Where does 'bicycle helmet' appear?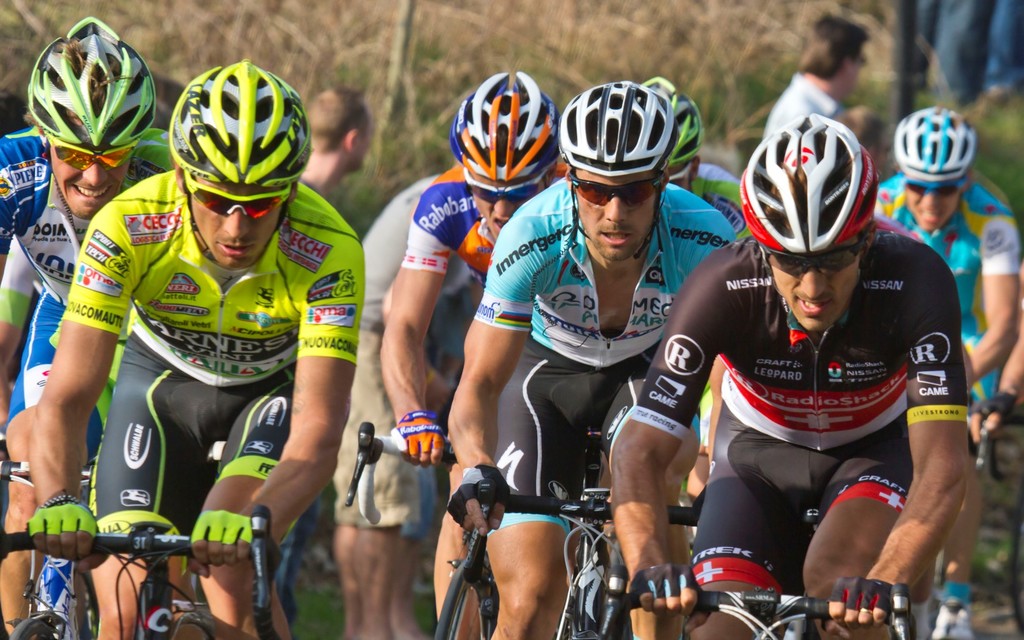
Appears at rect(641, 75, 703, 169).
